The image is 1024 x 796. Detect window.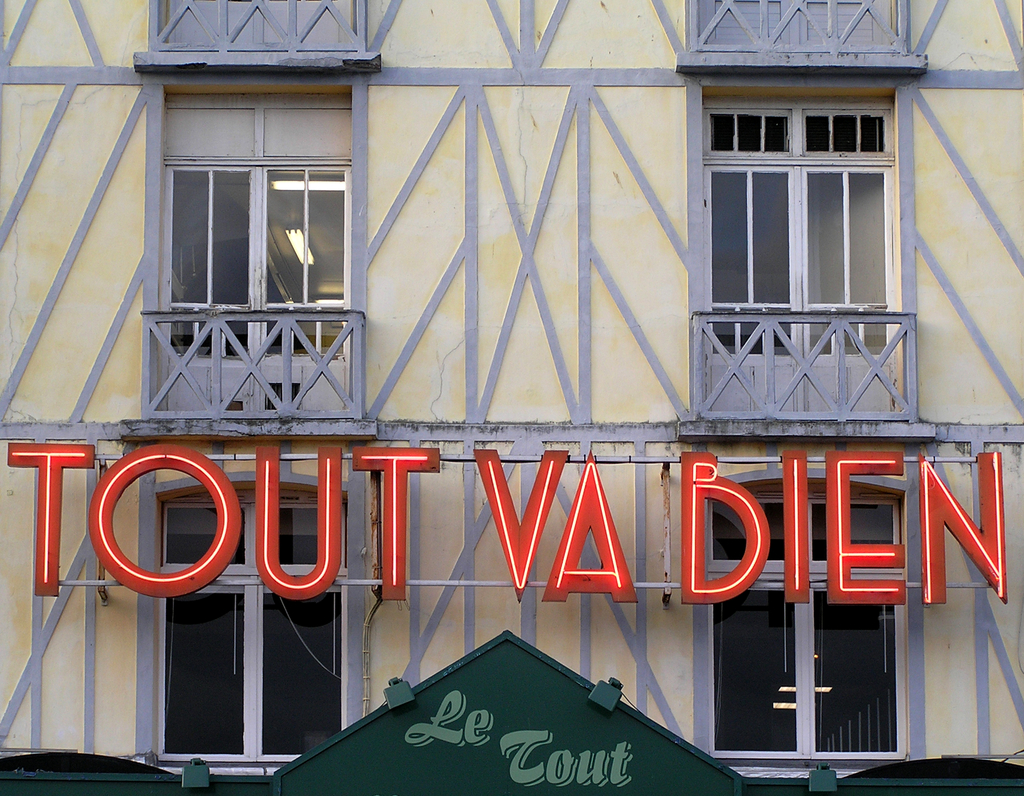
Detection: [680, 6, 936, 75].
